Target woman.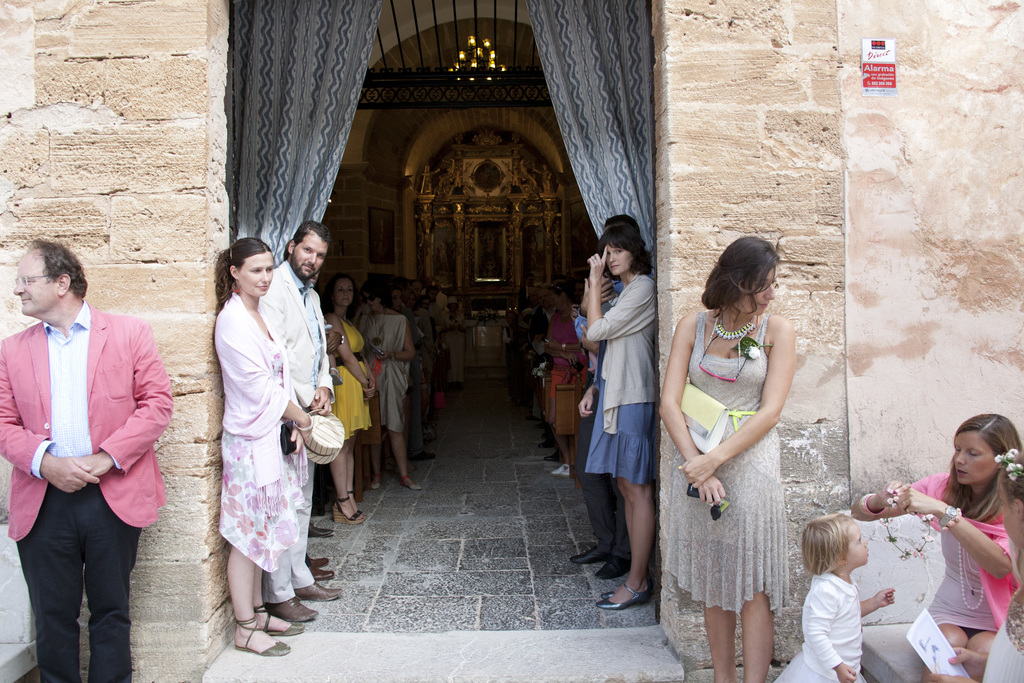
Target region: 574 220 658 607.
